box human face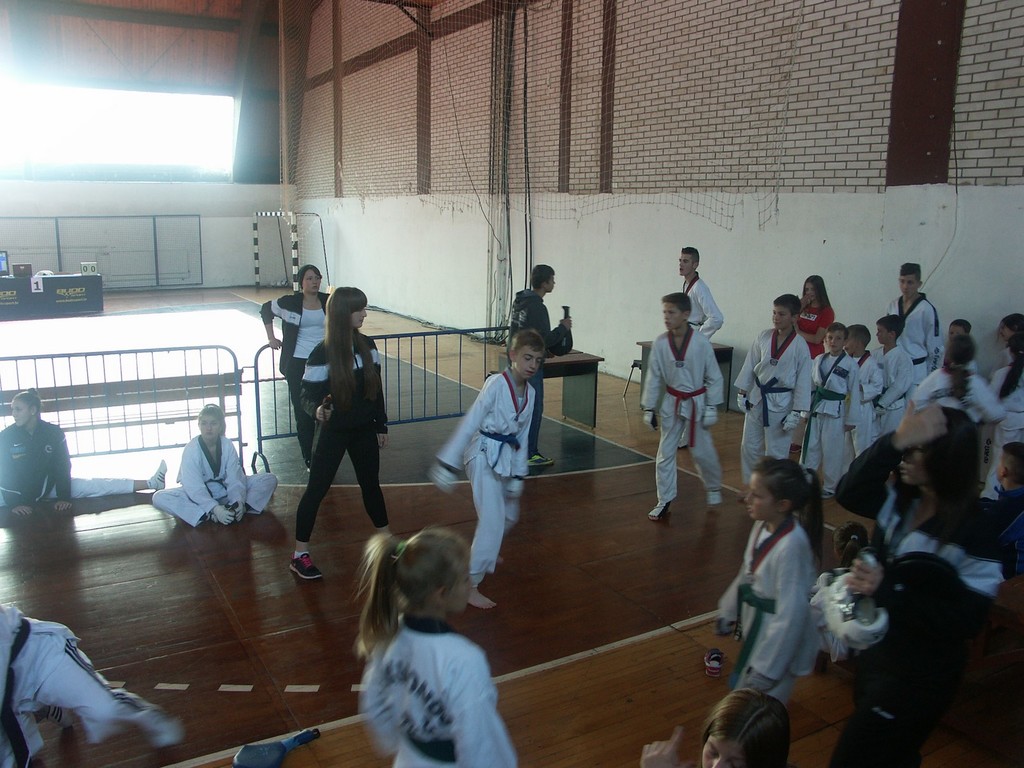
(662,303,684,335)
